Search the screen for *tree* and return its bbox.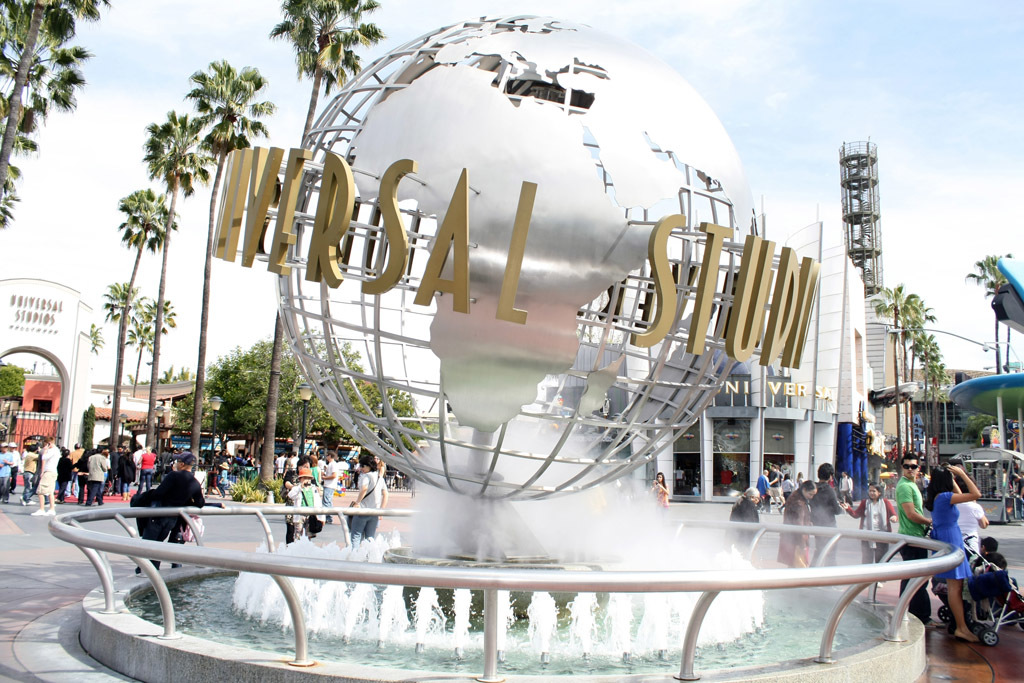
Found: BBox(0, 160, 18, 223).
